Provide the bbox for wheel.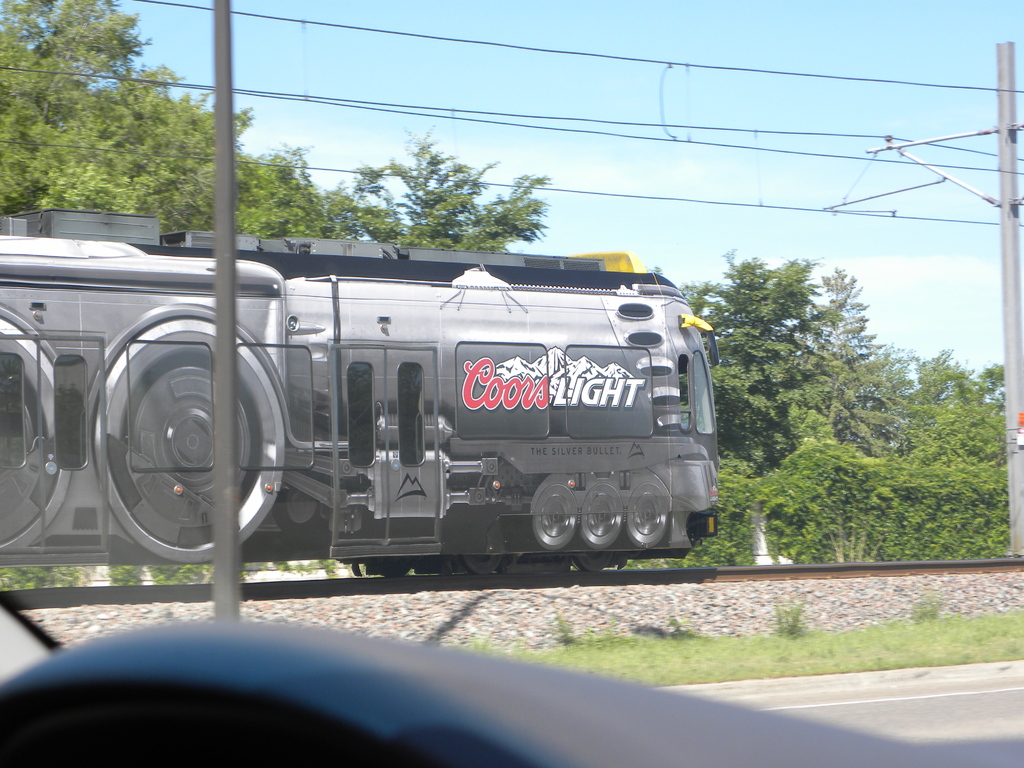
<region>572, 553, 612, 574</region>.
